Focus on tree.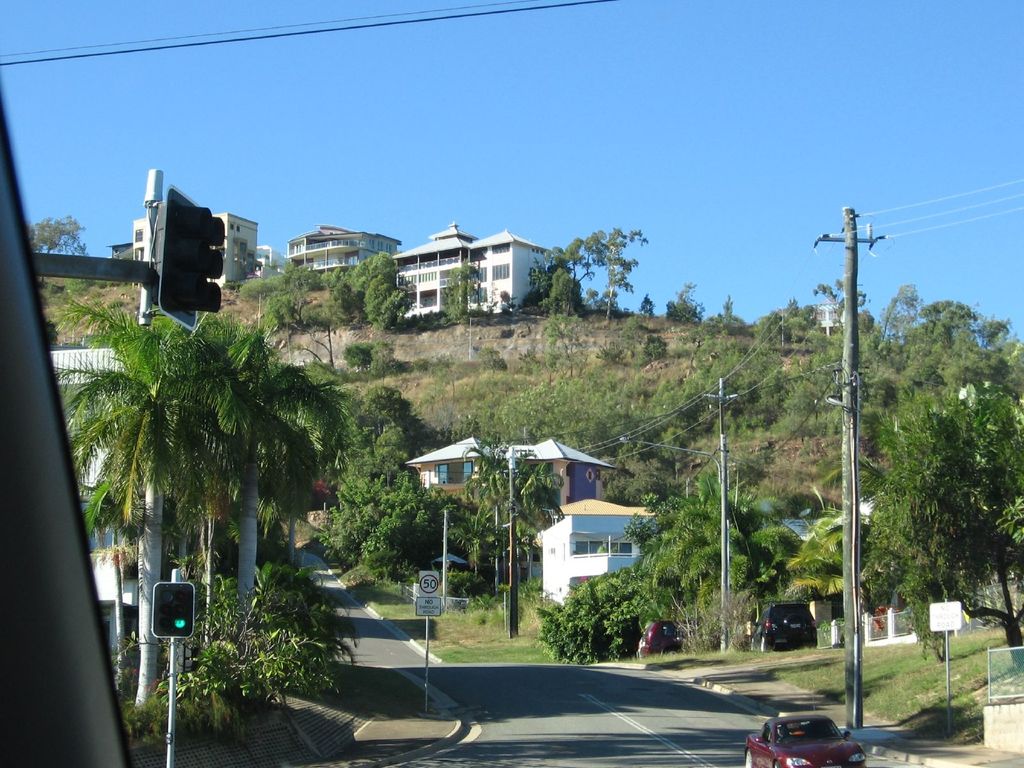
Focused at rect(440, 263, 477, 324).
